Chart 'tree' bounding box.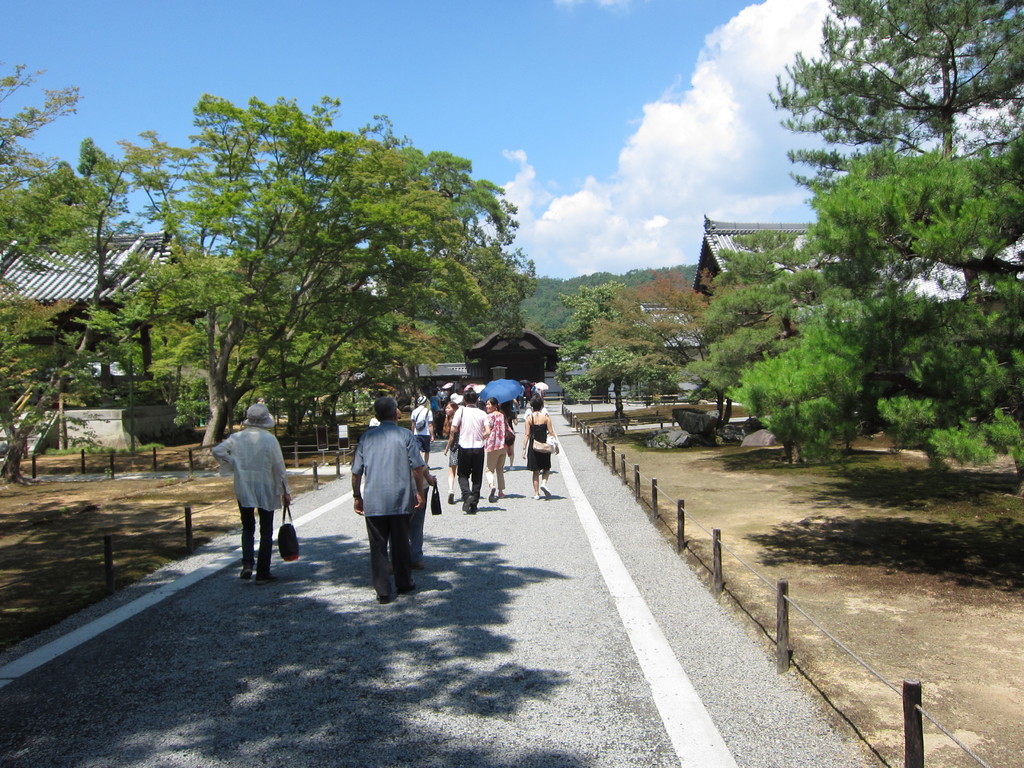
Charted: <box>0,57,88,188</box>.
